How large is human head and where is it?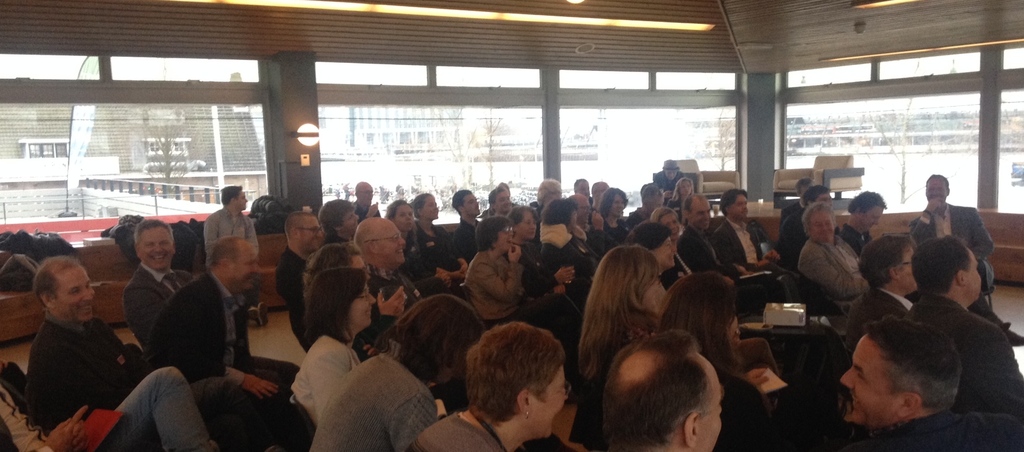
Bounding box: [909, 236, 985, 309].
